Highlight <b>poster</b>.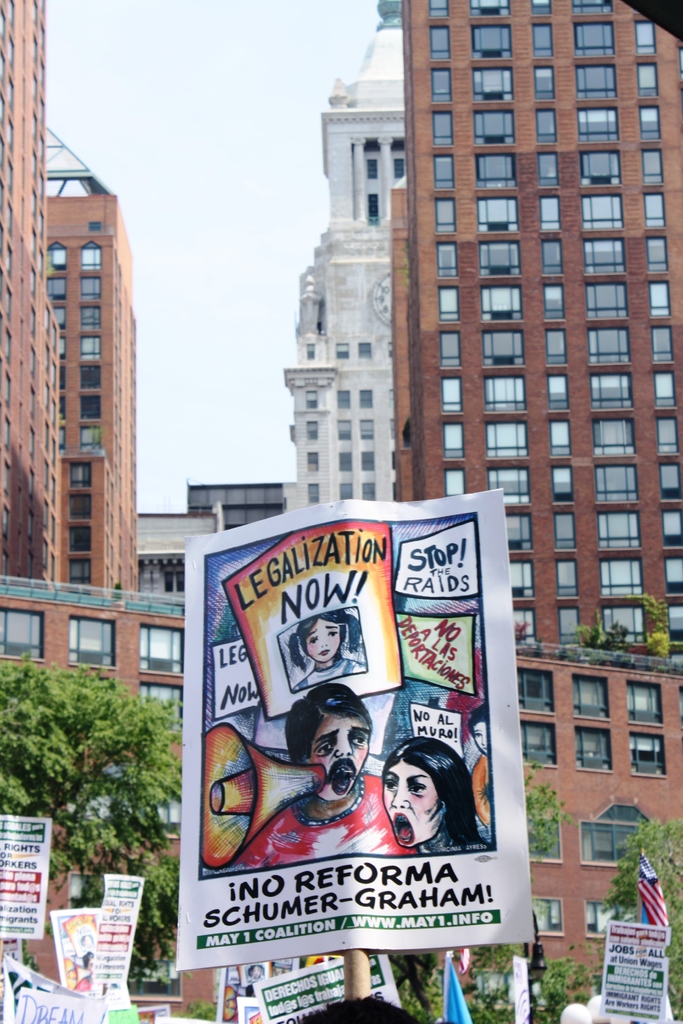
Highlighted region: box(88, 876, 150, 1009).
